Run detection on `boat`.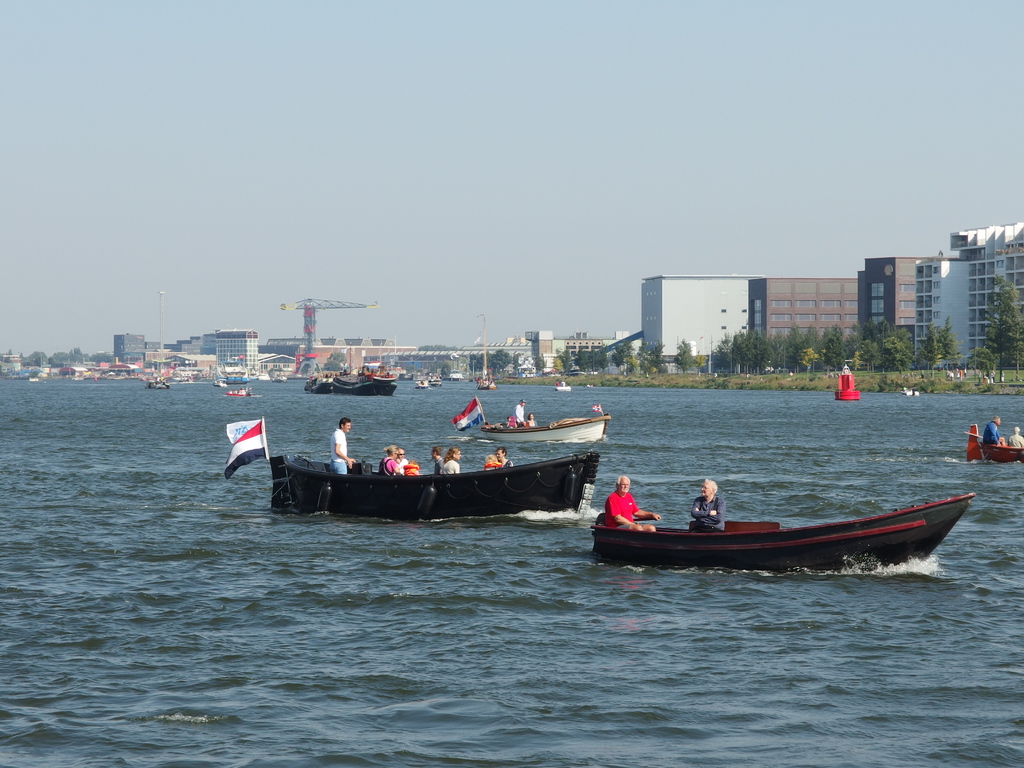
Result: [x1=428, y1=378, x2=443, y2=387].
